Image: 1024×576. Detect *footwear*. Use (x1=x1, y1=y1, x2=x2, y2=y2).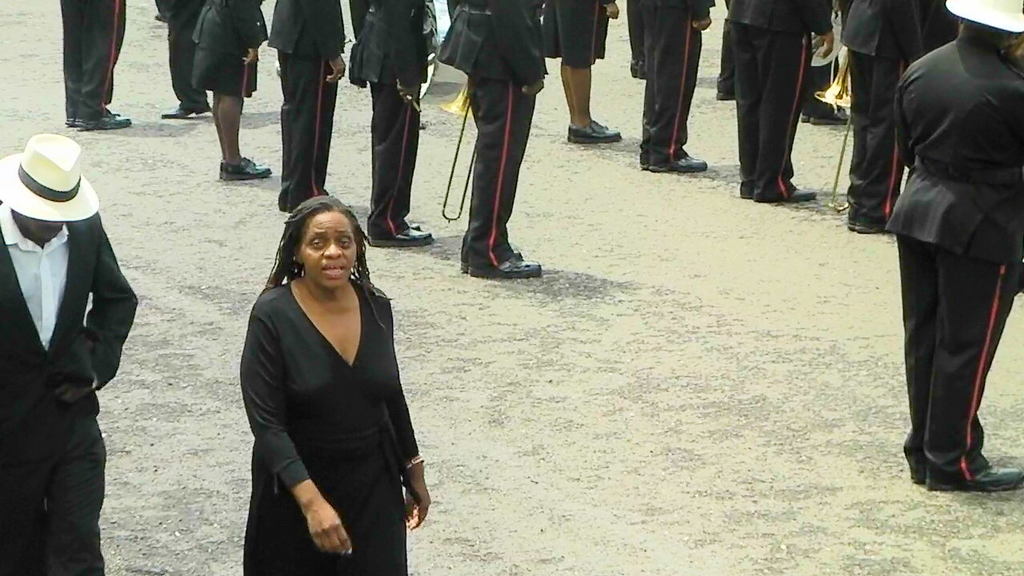
(x1=810, y1=92, x2=858, y2=125).
